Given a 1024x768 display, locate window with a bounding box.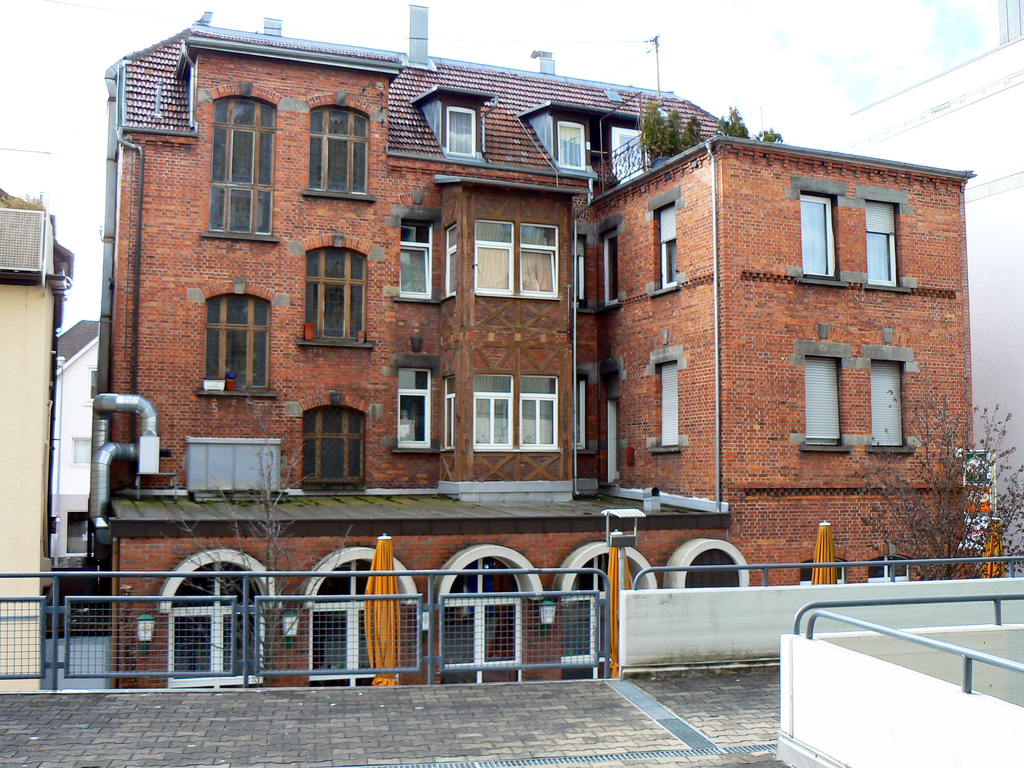
Located: [left=646, top=349, right=688, bottom=457].
